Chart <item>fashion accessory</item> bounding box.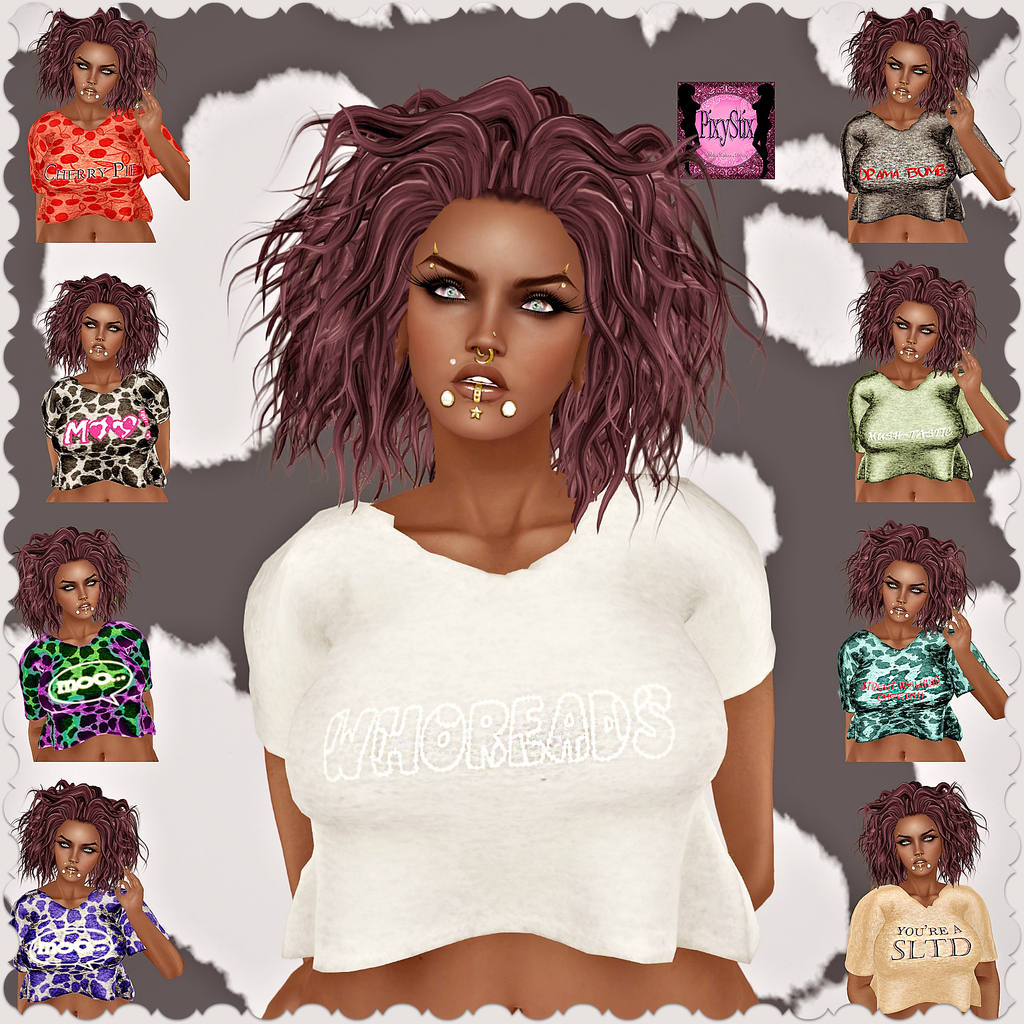
Charted: bbox(477, 343, 494, 364).
